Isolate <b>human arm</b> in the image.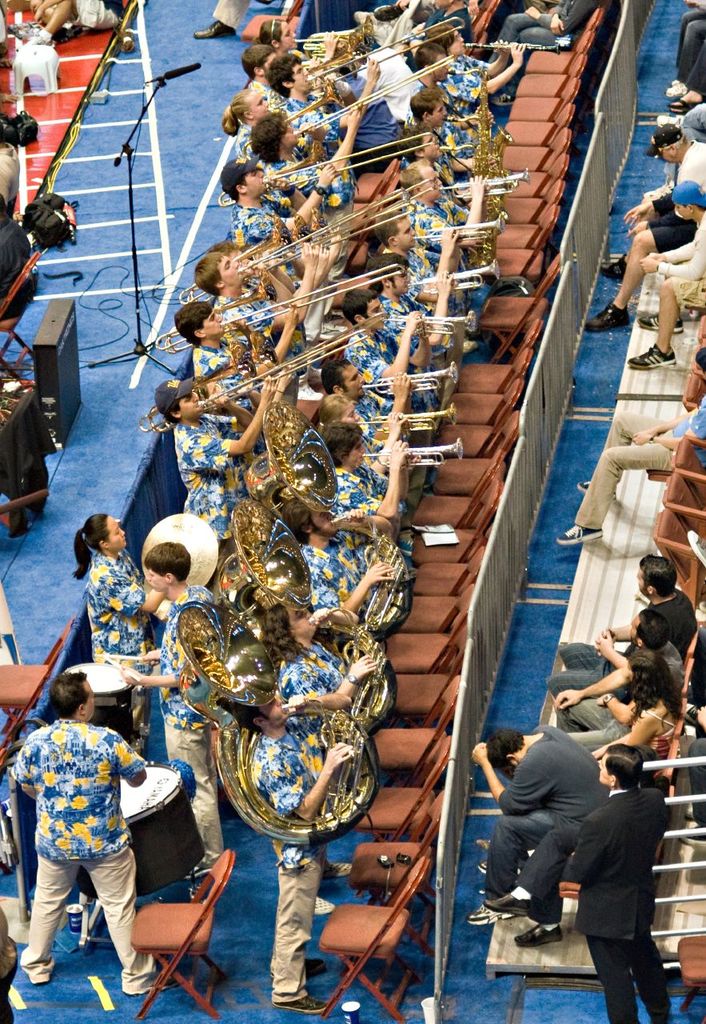
Isolated region: (104,728,150,793).
